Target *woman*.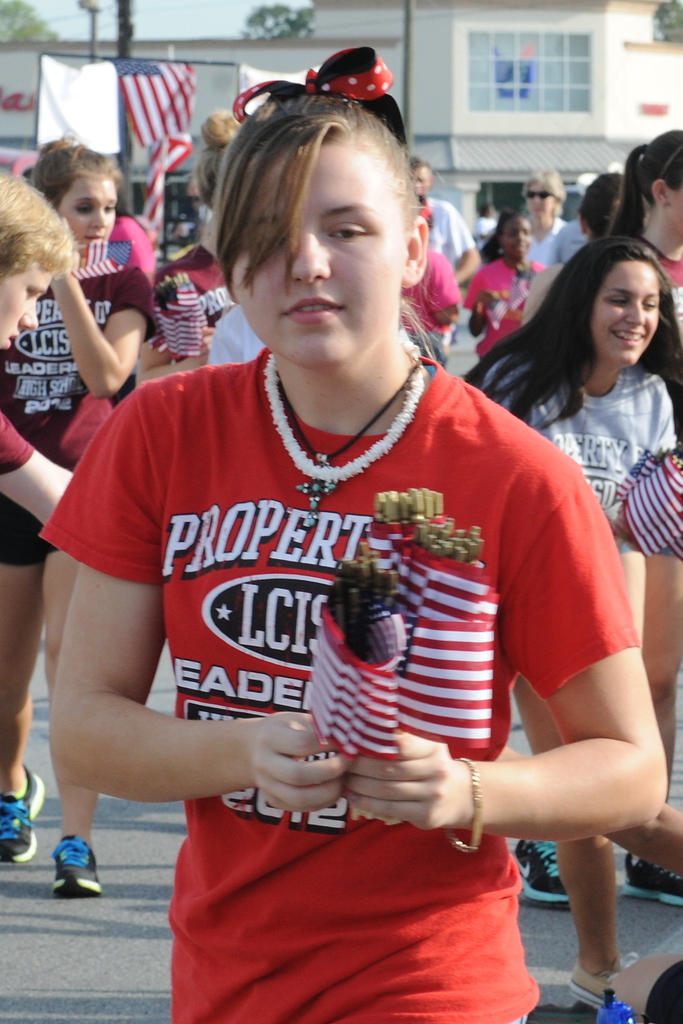
Target region: <region>511, 164, 575, 271</region>.
